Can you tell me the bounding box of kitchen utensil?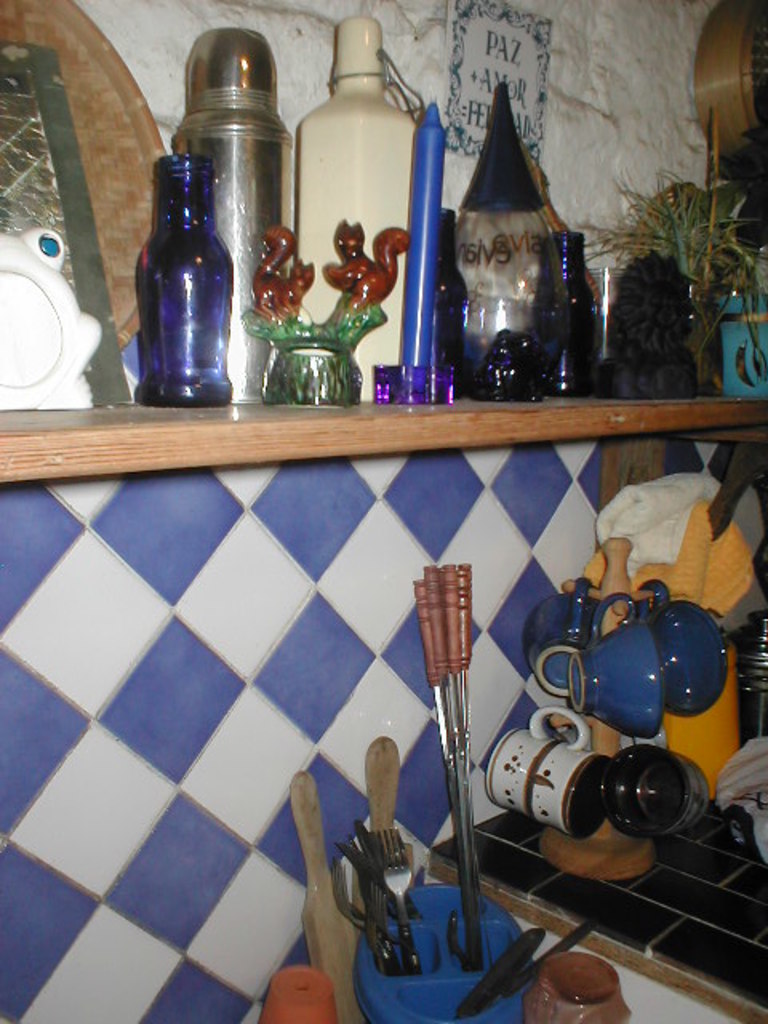
select_region(456, 926, 546, 1019).
